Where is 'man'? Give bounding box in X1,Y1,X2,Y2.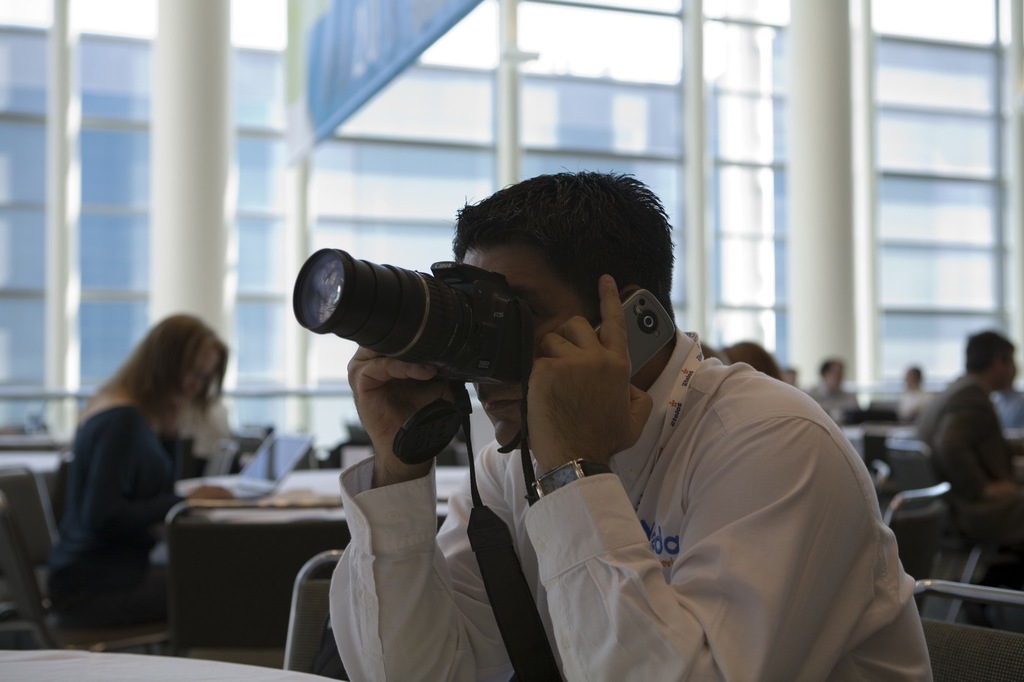
274,173,914,652.
